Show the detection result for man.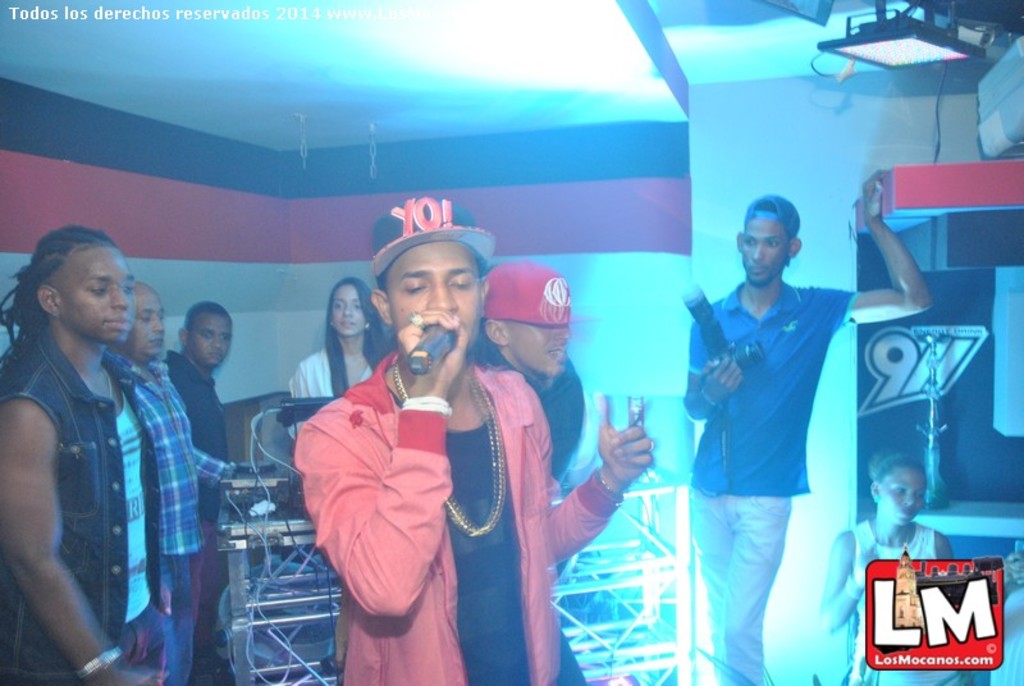
[x1=468, y1=253, x2=588, y2=485].
